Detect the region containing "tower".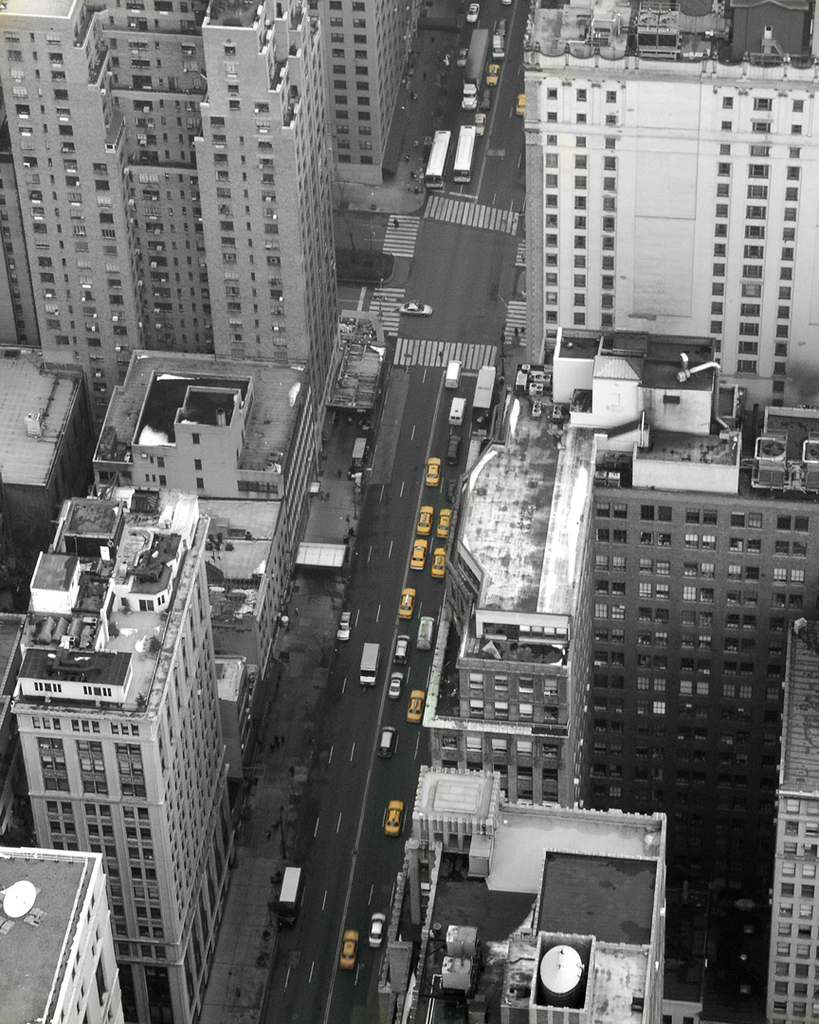
5 0 329 388.
